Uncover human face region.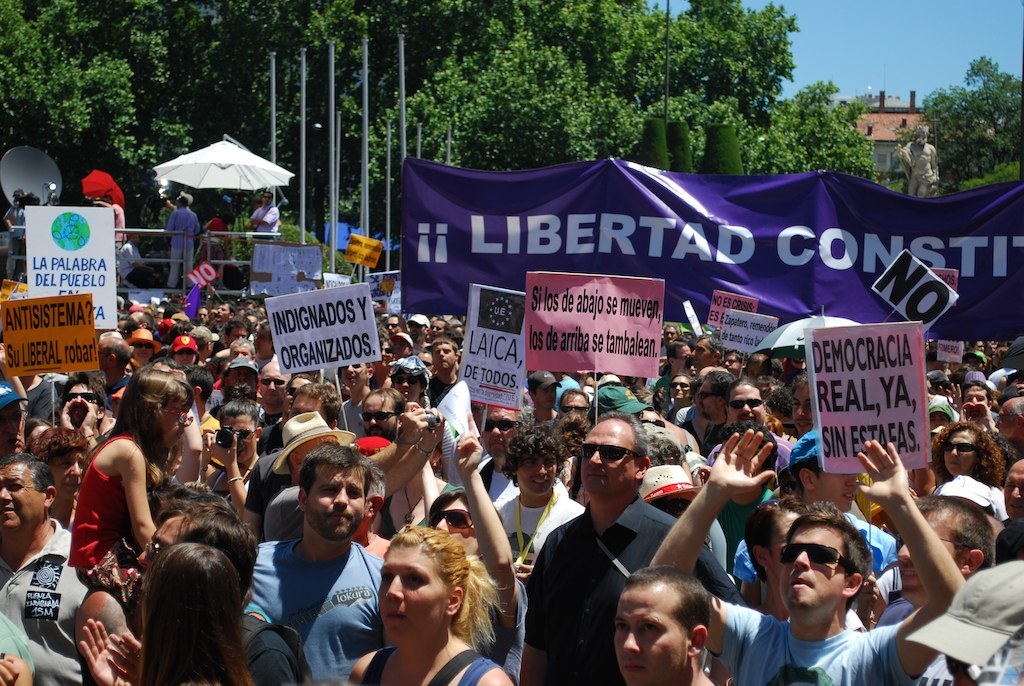
Uncovered: [398, 374, 424, 396].
